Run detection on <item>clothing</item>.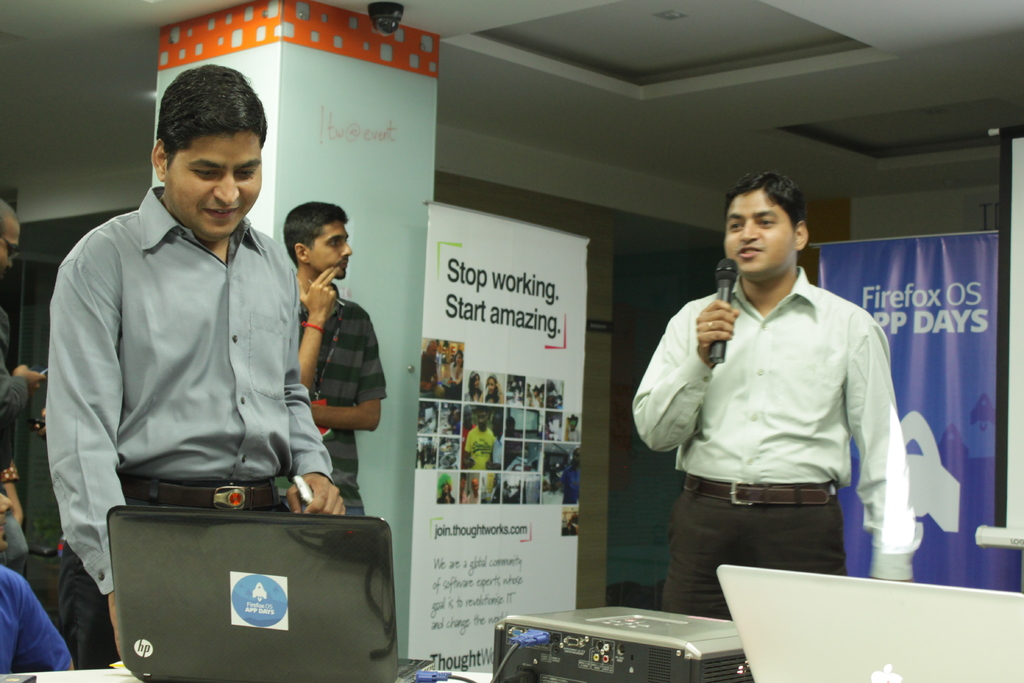
Result: (left=650, top=235, right=924, bottom=595).
